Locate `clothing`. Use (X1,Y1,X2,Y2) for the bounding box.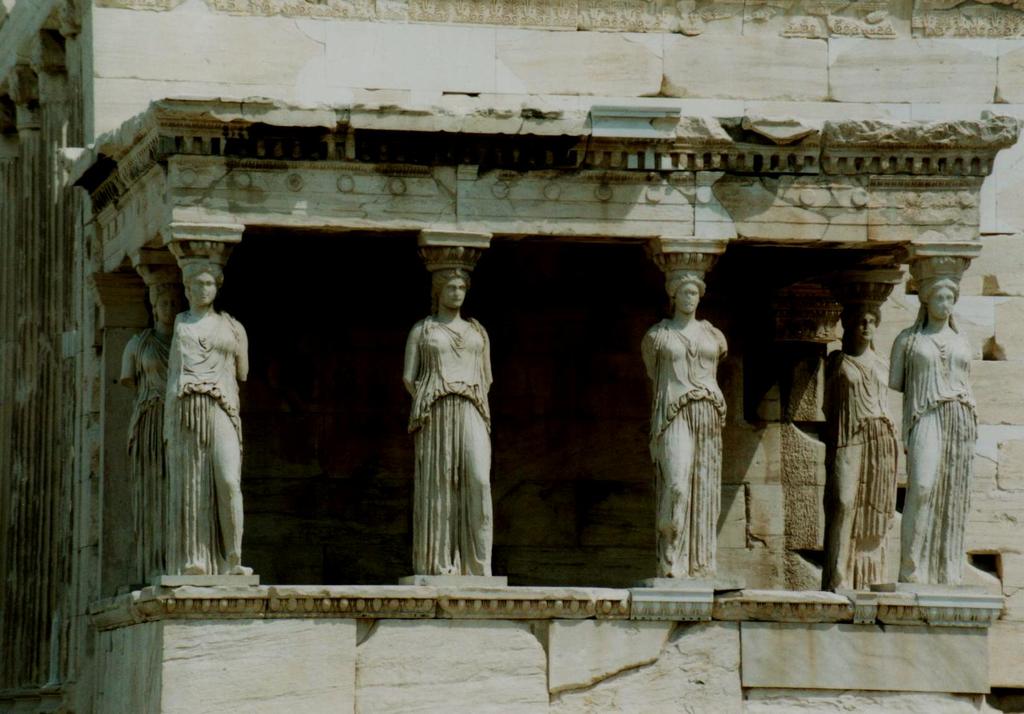
(825,347,902,602).
